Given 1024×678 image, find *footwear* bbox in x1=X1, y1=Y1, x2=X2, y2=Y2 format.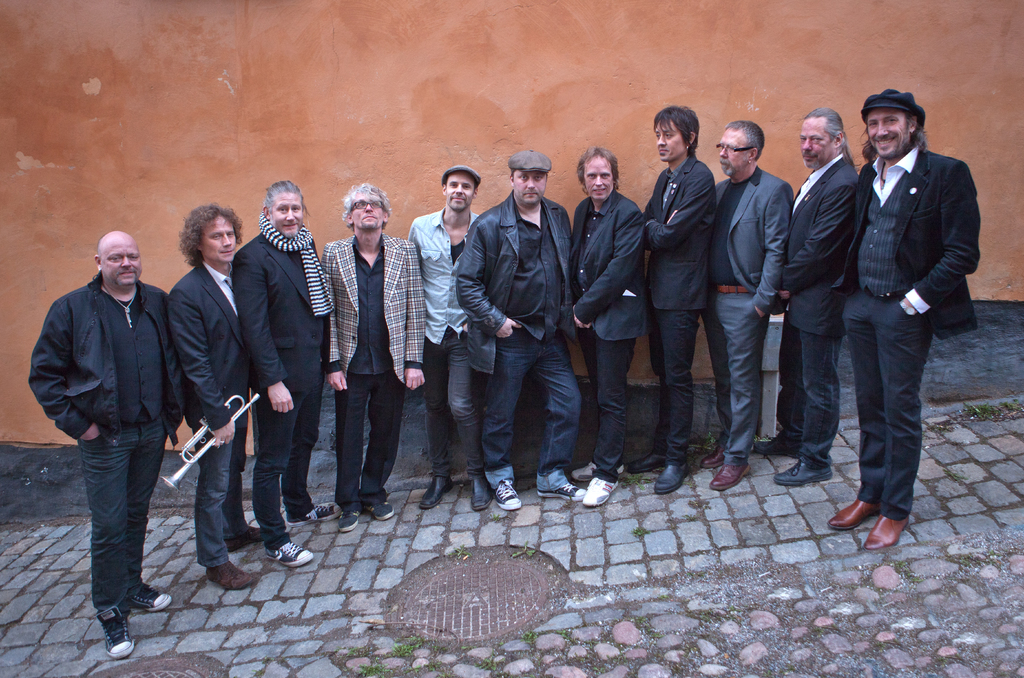
x1=714, y1=465, x2=750, y2=493.
